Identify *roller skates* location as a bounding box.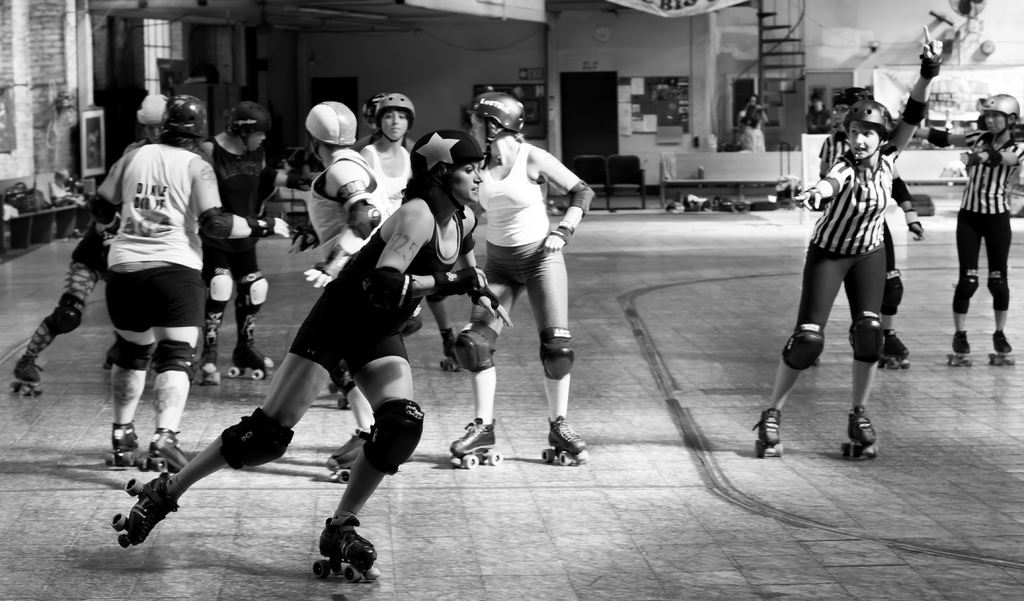
<region>200, 344, 223, 386</region>.
